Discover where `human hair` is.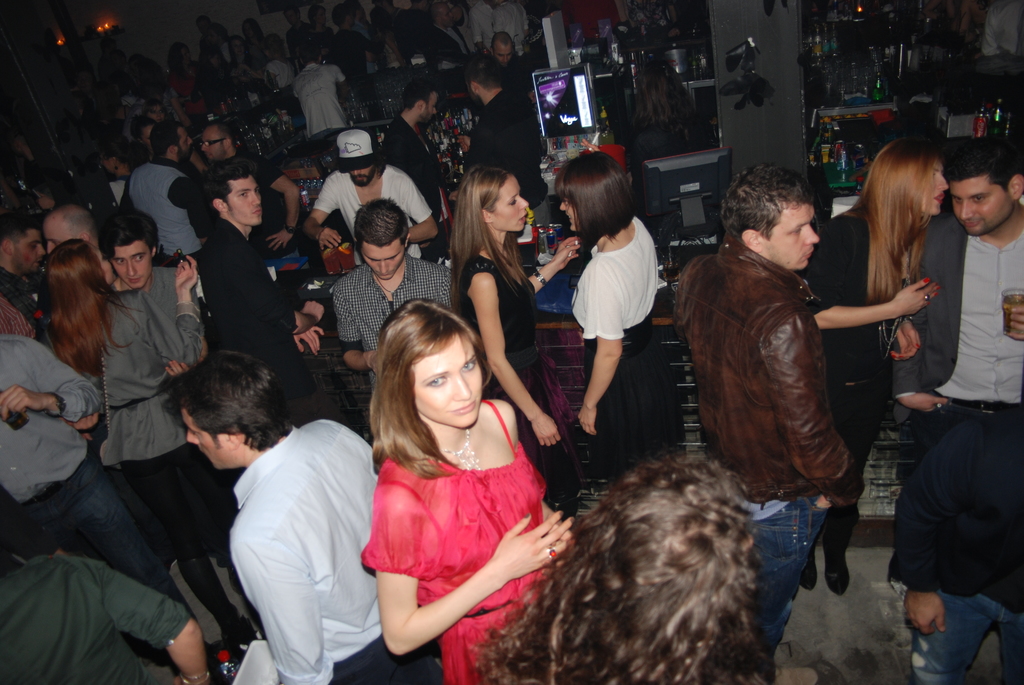
Discovered at Rect(721, 161, 817, 246).
